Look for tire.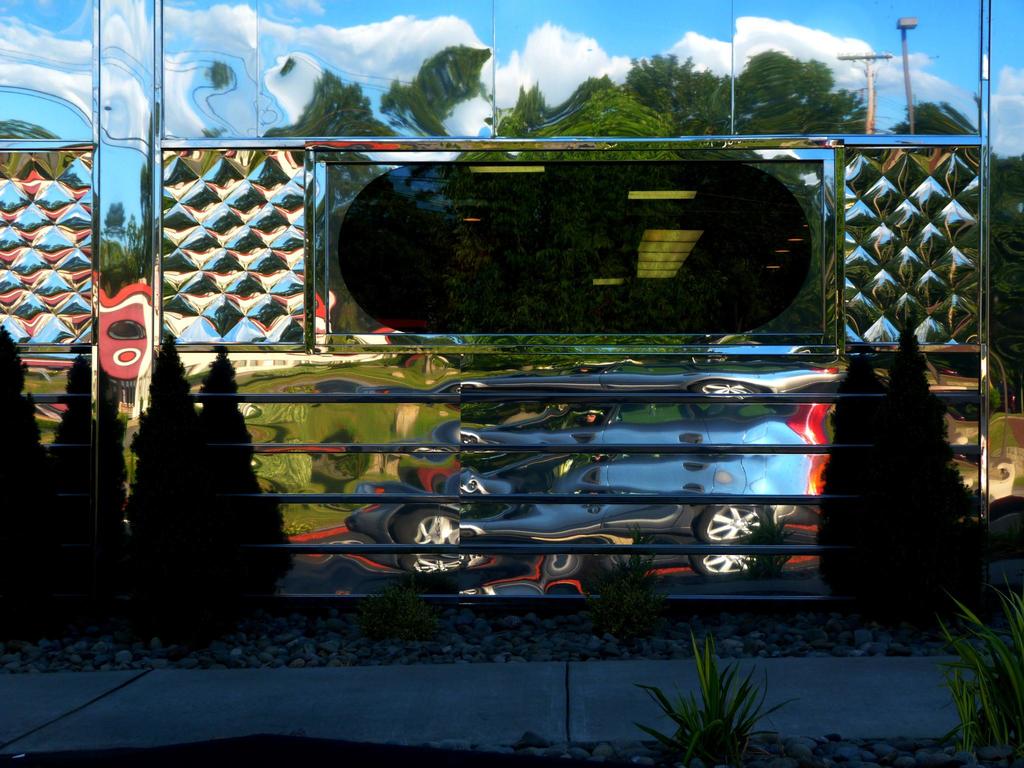
Found: [x1=696, y1=496, x2=765, y2=561].
